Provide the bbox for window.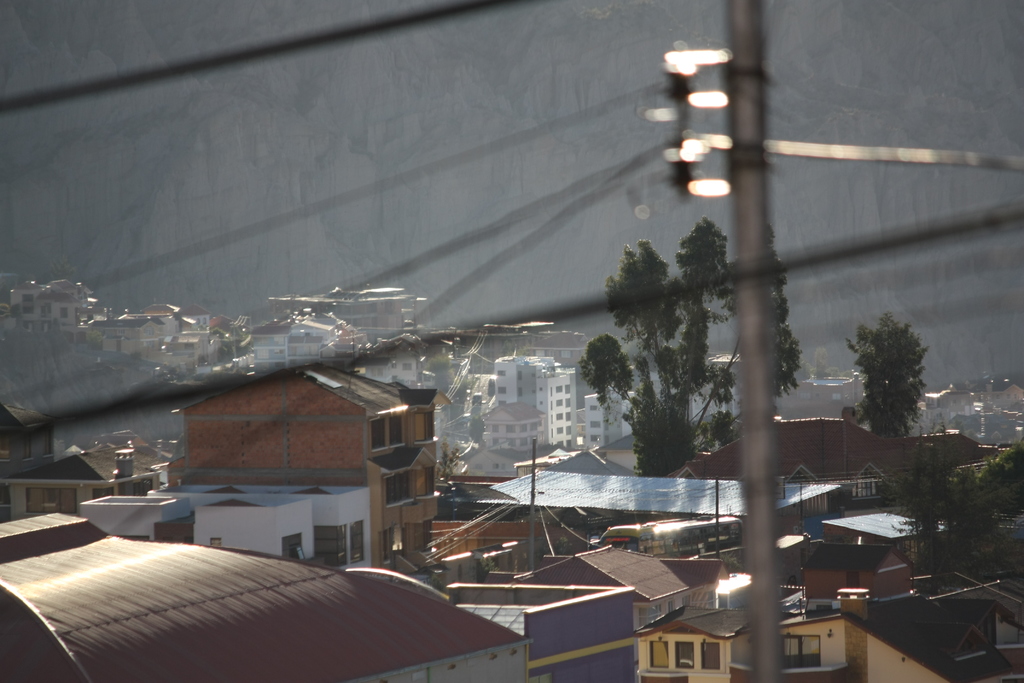
pyautogui.locateOnScreen(780, 633, 822, 668).
